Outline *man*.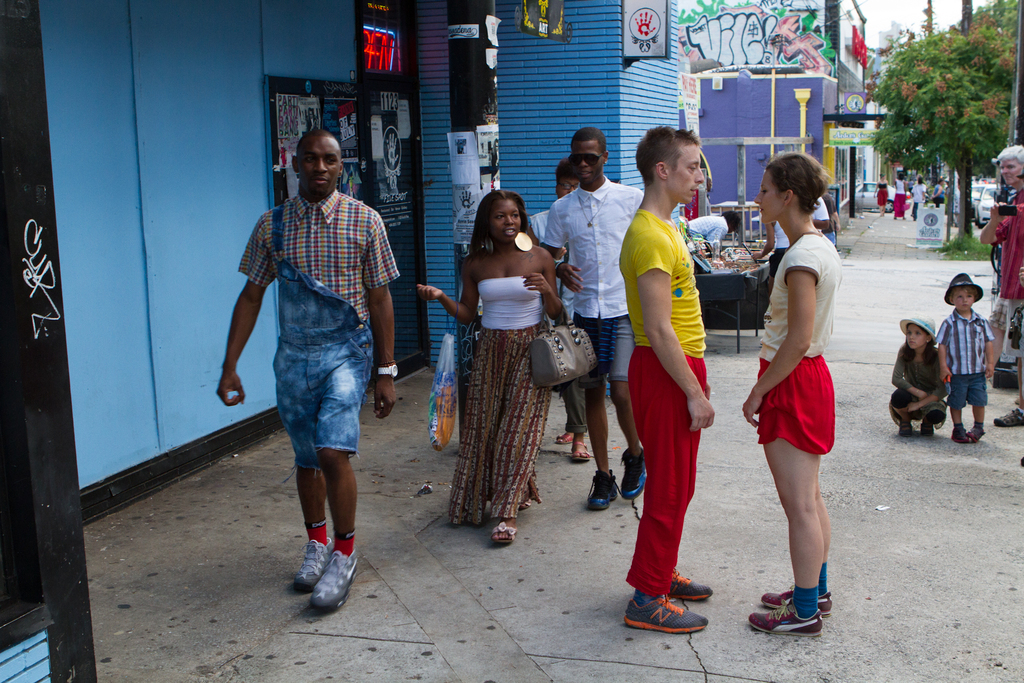
Outline: [left=224, top=122, right=397, bottom=597].
